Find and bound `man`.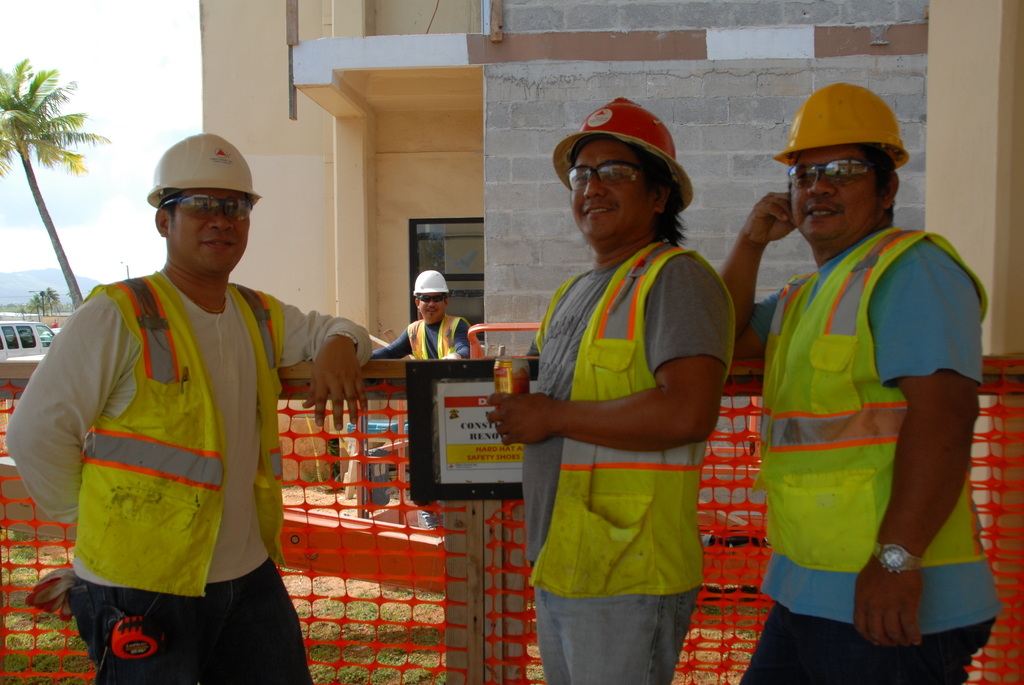
Bound: Rect(32, 134, 308, 684).
